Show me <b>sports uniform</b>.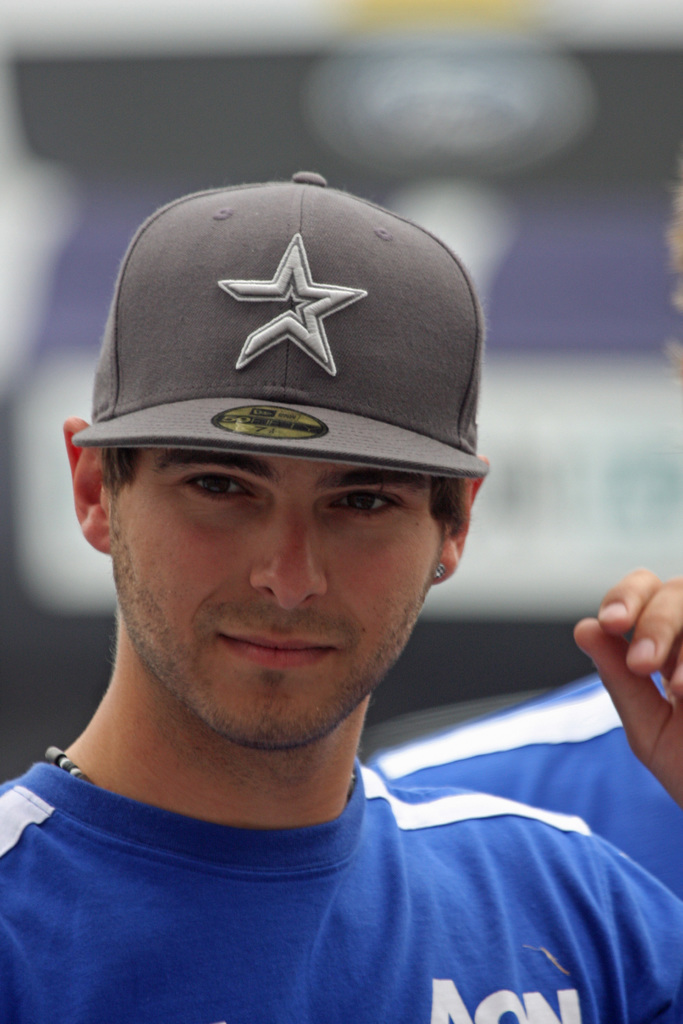
<b>sports uniform</b> is here: box=[0, 173, 682, 1023].
